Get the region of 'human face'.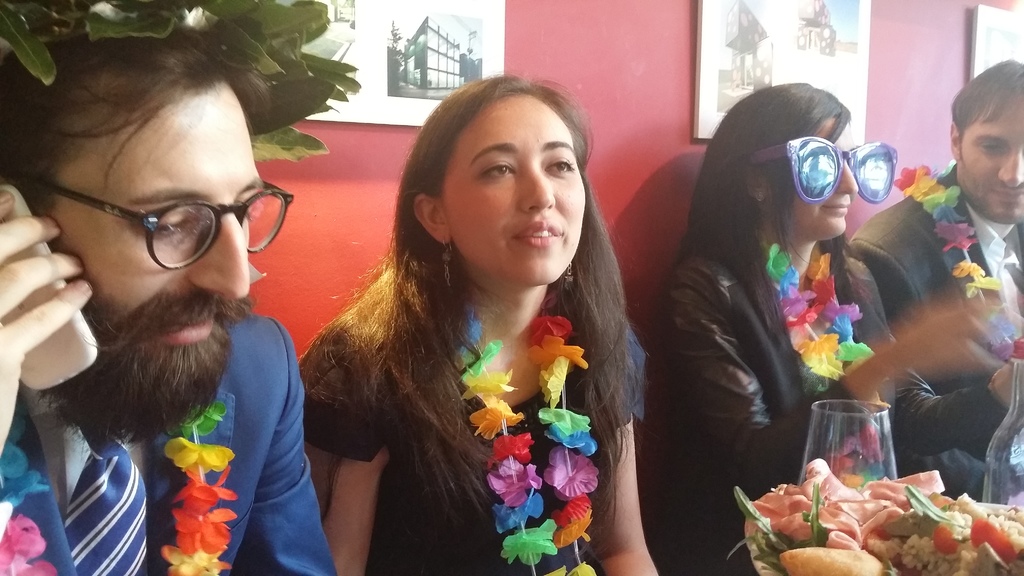
[769,116,861,237].
